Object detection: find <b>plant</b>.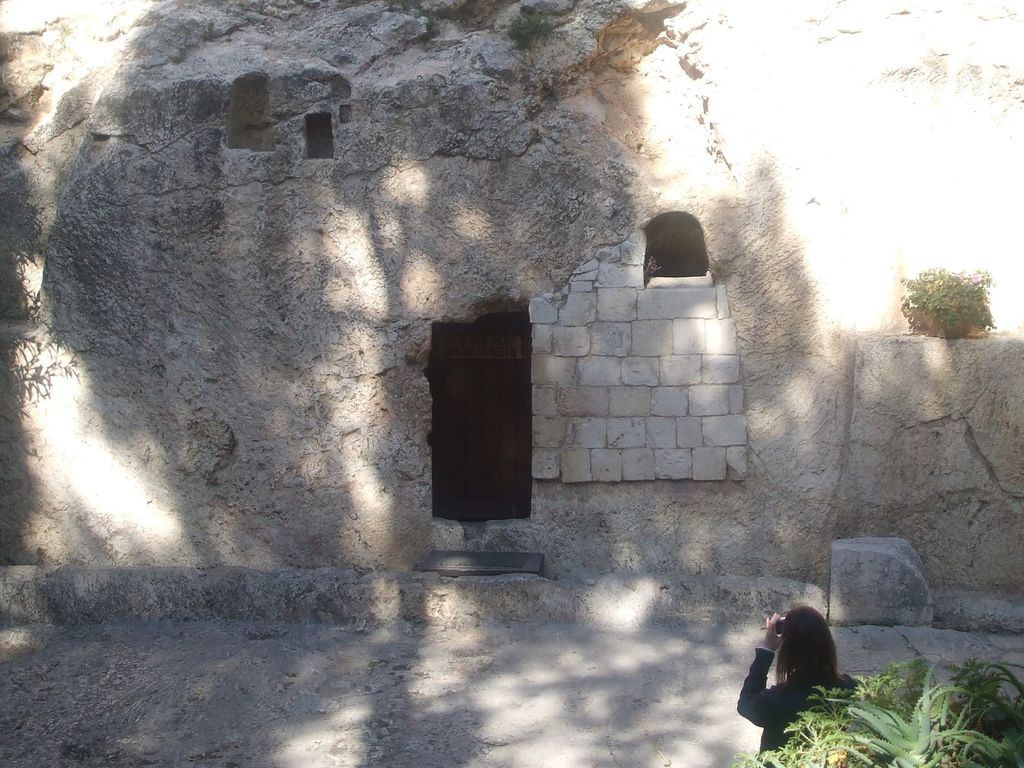
[895, 264, 1002, 333].
